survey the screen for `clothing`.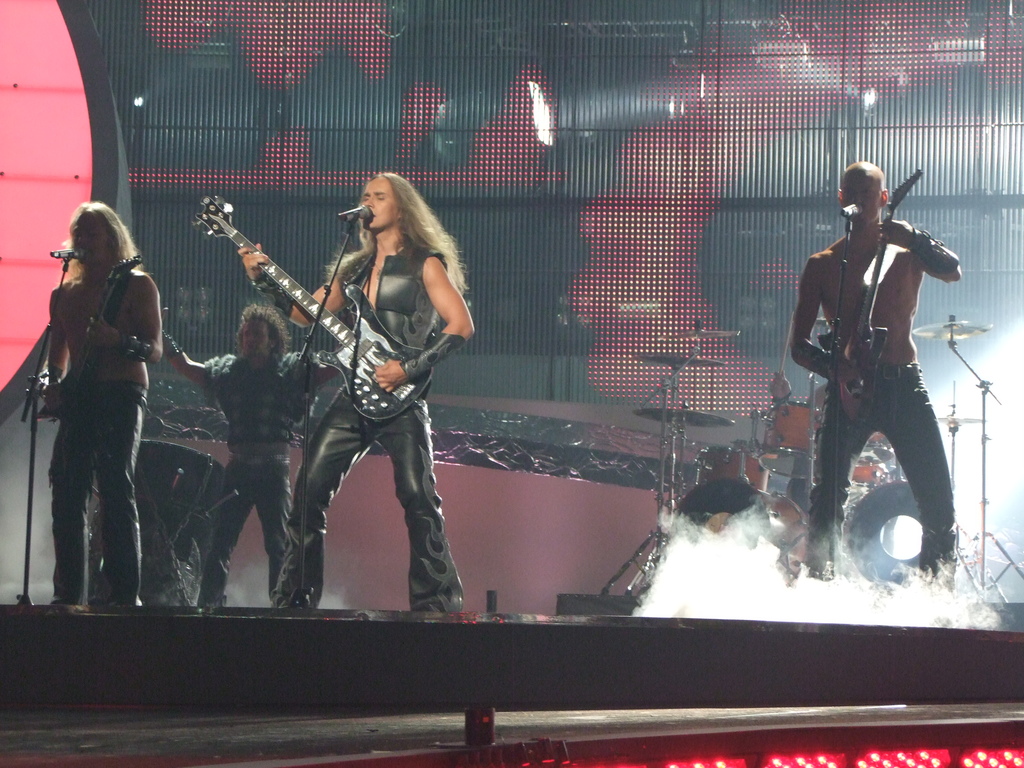
Survey found: (left=277, top=236, right=462, bottom=604).
